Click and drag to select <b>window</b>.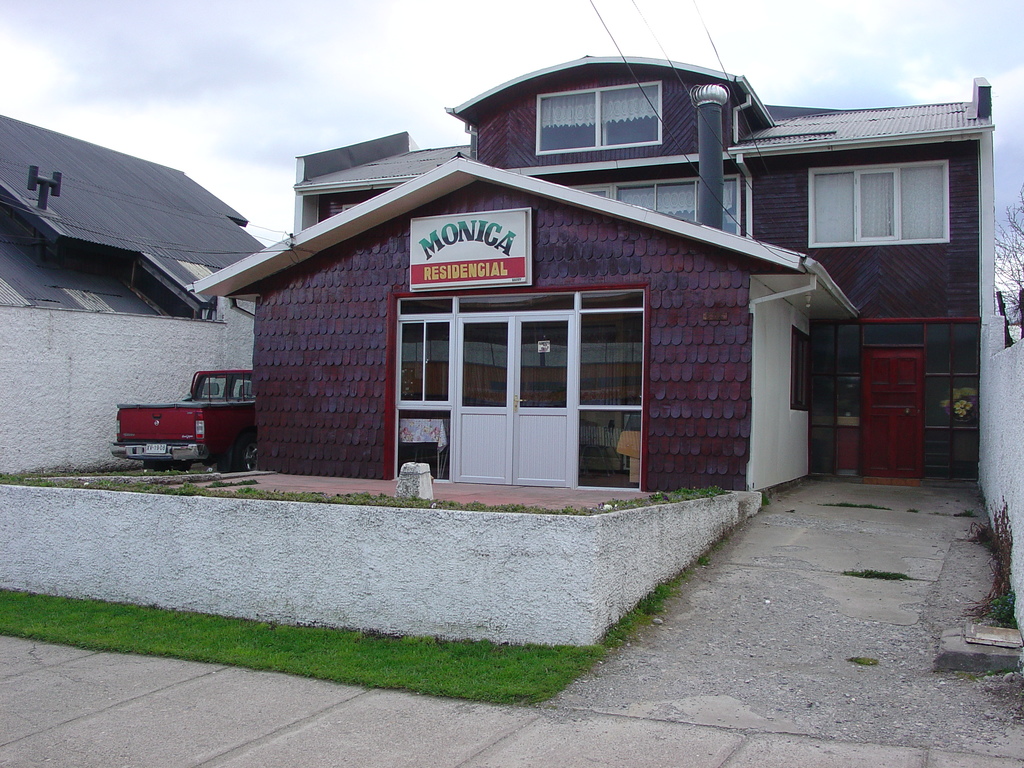
Selection: bbox=[610, 175, 750, 238].
